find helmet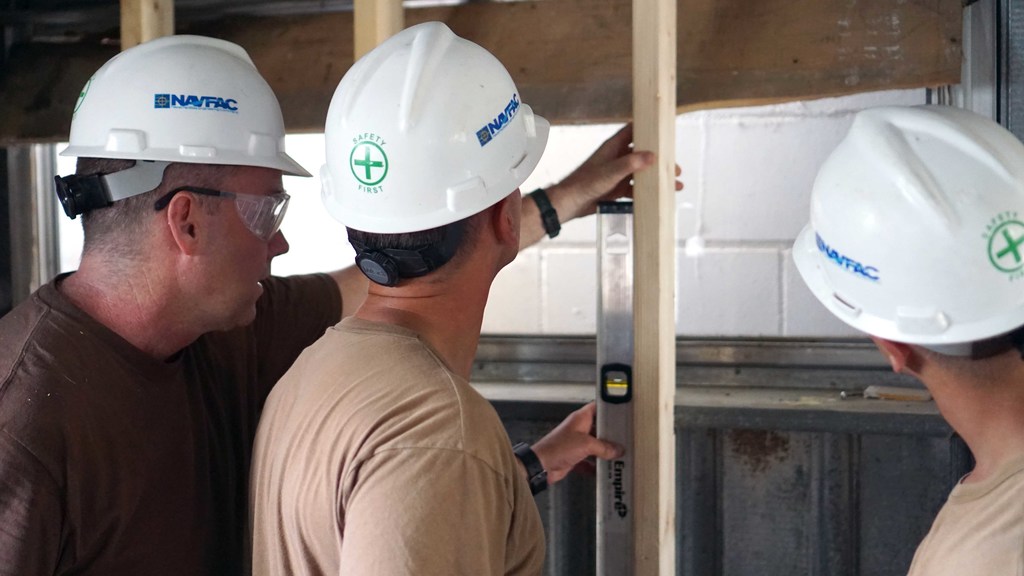
box(793, 103, 1023, 362)
